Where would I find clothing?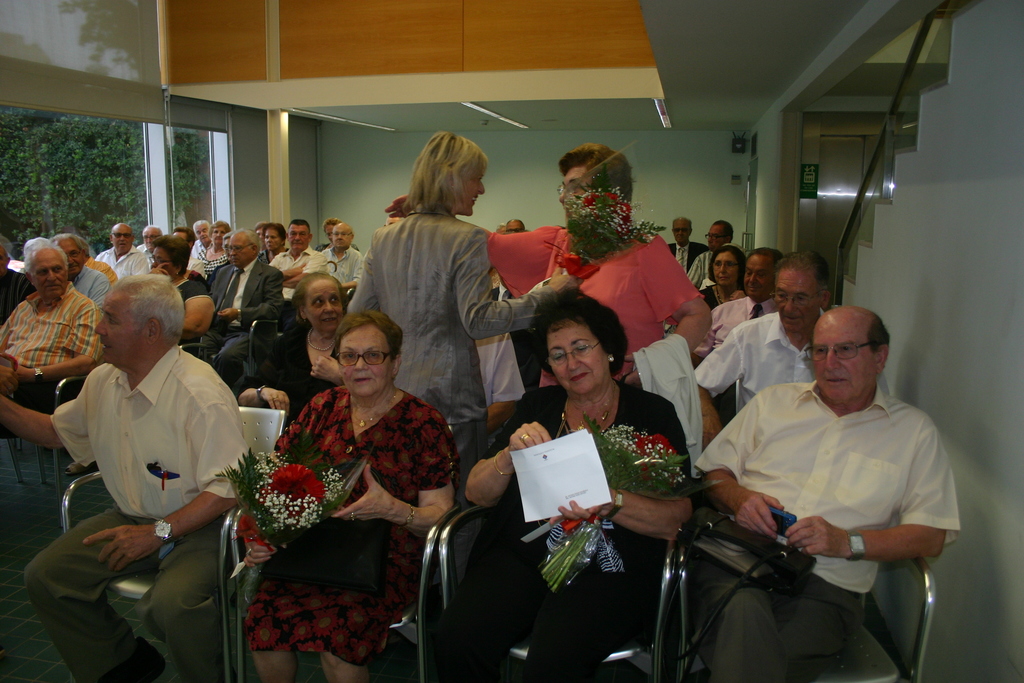
At <box>135,242,154,267</box>.
